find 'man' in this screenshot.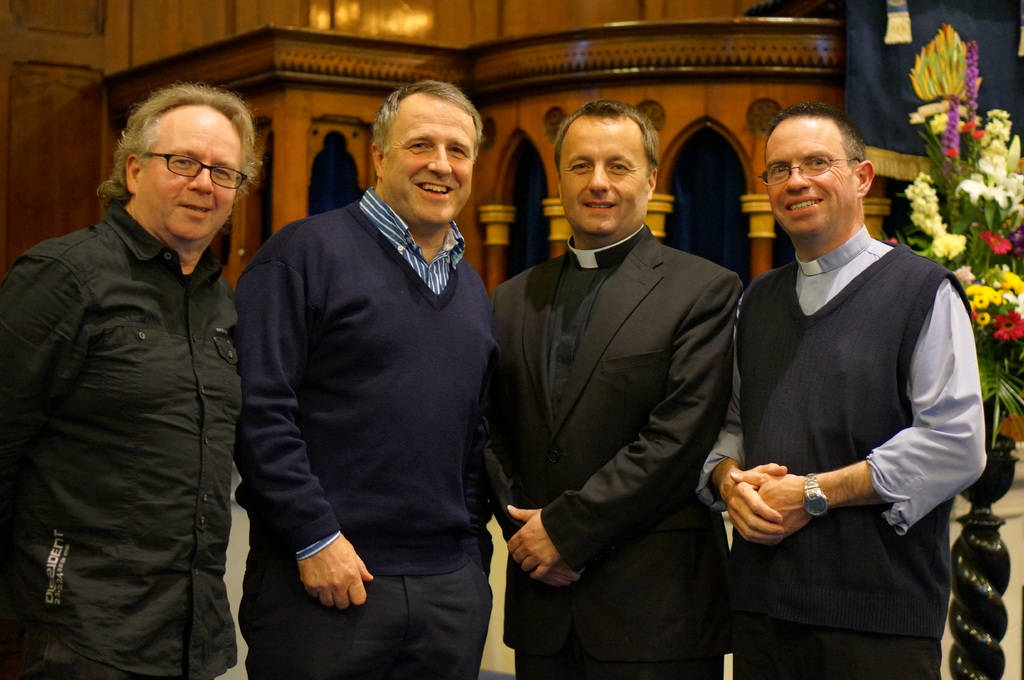
The bounding box for 'man' is [232,78,500,679].
